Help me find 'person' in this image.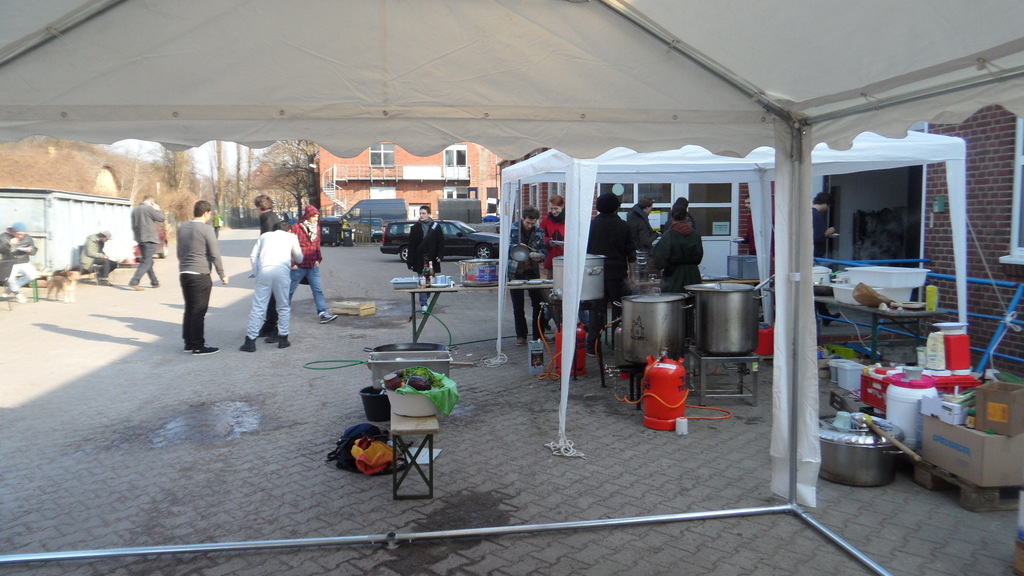
Found it: Rect(731, 193, 775, 258).
